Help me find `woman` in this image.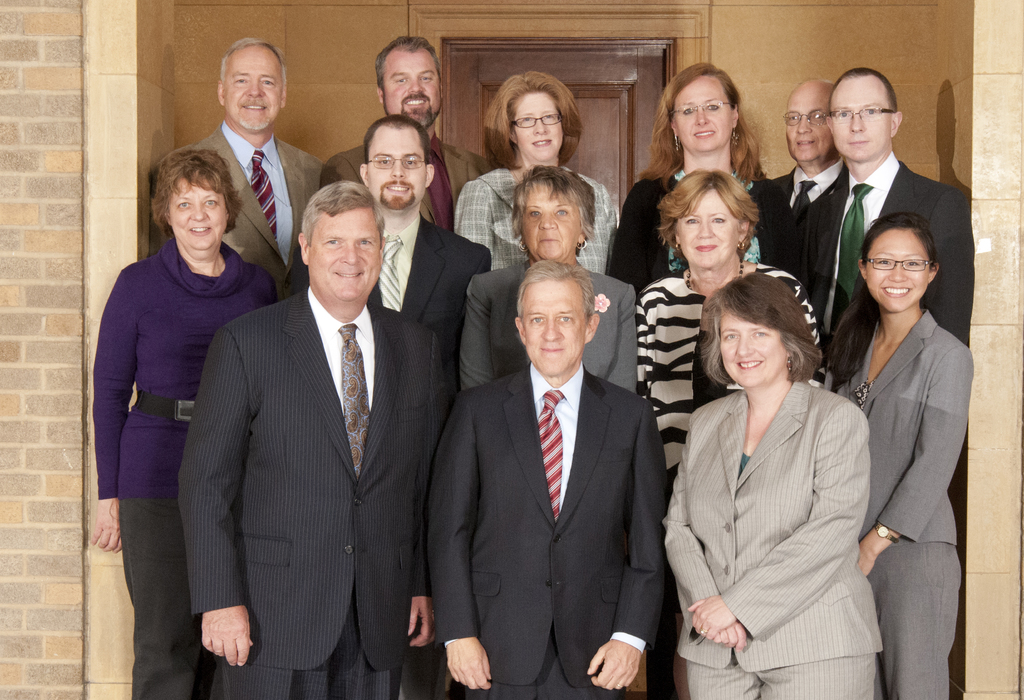
Found it: {"left": 591, "top": 45, "right": 796, "bottom": 316}.
